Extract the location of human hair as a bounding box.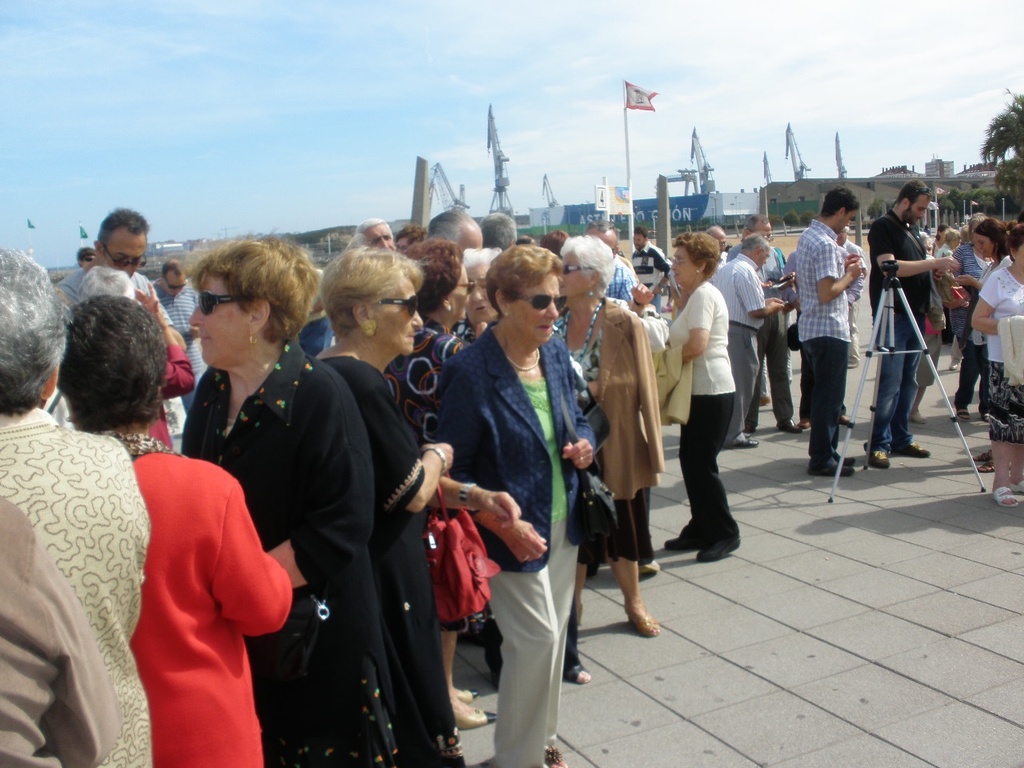
(x1=96, y1=208, x2=150, y2=258).
